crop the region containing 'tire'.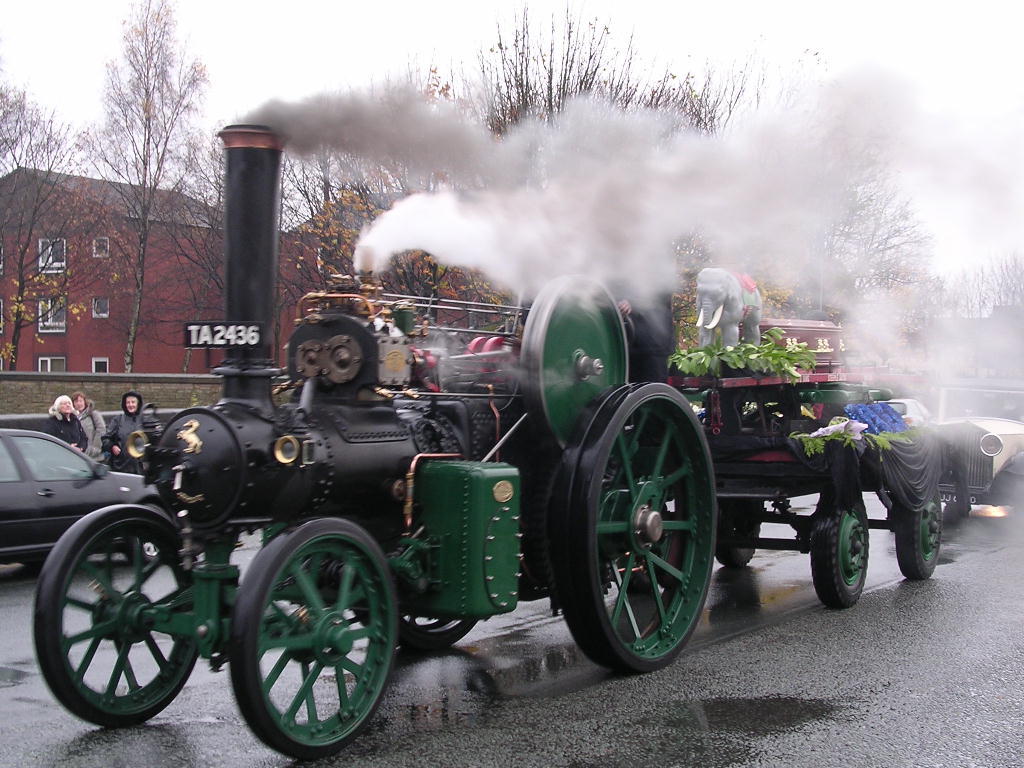
Crop region: x1=551, y1=381, x2=717, y2=672.
